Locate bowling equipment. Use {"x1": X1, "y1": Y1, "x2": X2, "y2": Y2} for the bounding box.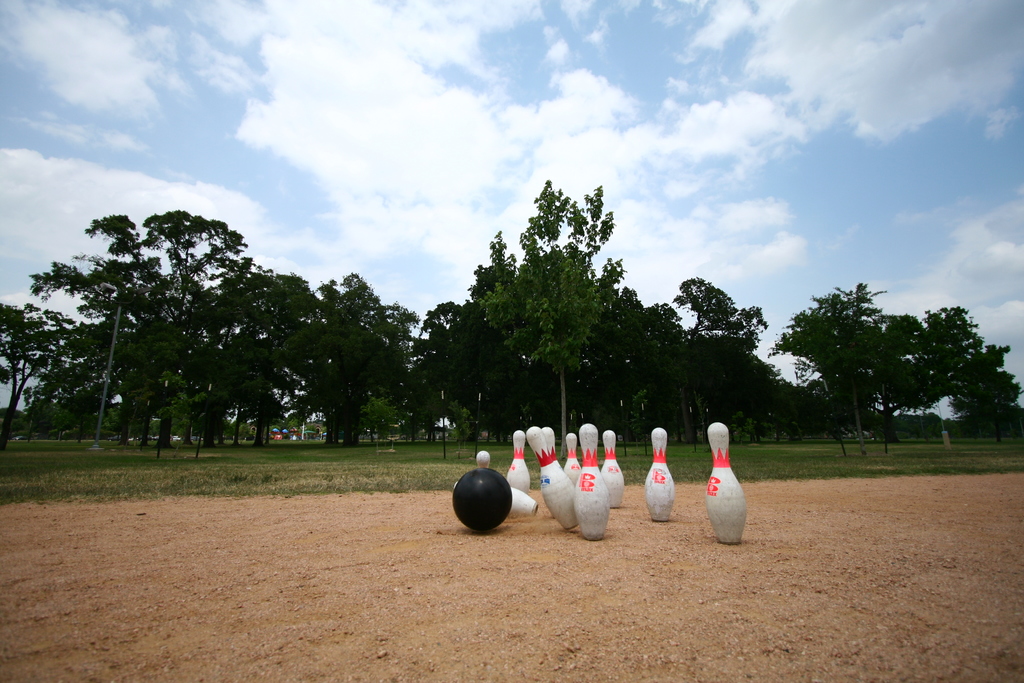
{"x1": 472, "y1": 424, "x2": 632, "y2": 546}.
